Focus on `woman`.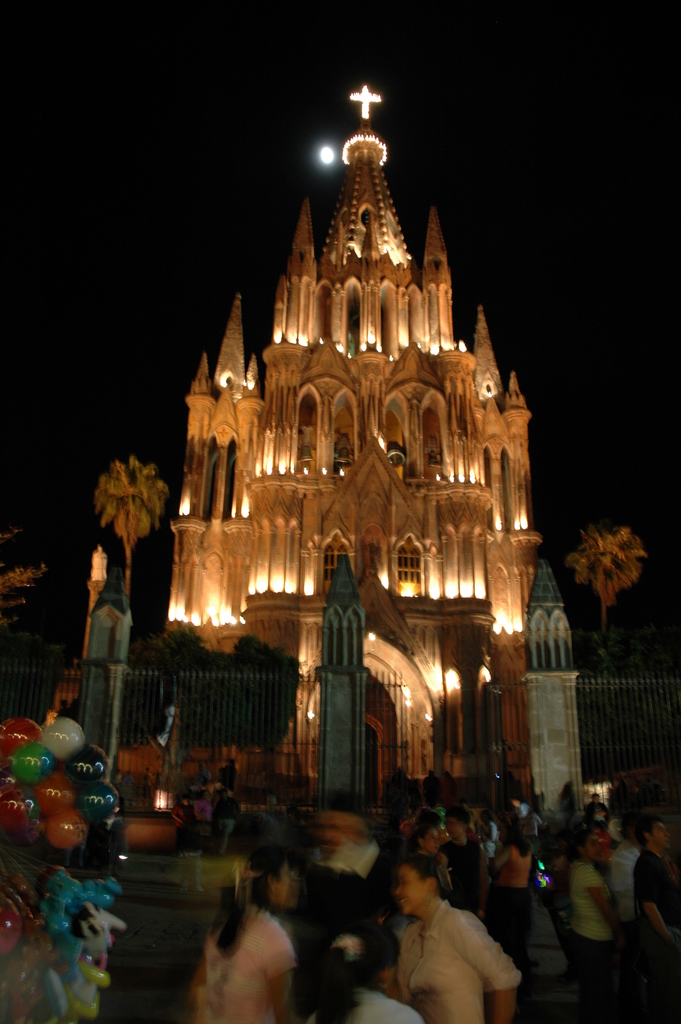
Focused at (571,843,624,1021).
